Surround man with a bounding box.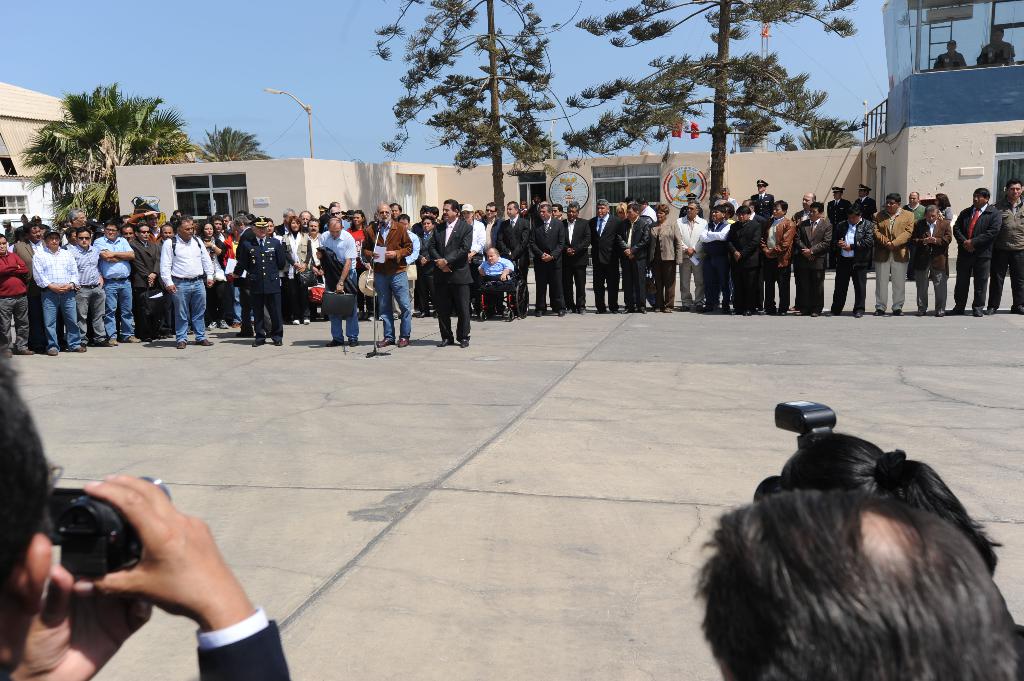
rect(589, 199, 621, 314).
